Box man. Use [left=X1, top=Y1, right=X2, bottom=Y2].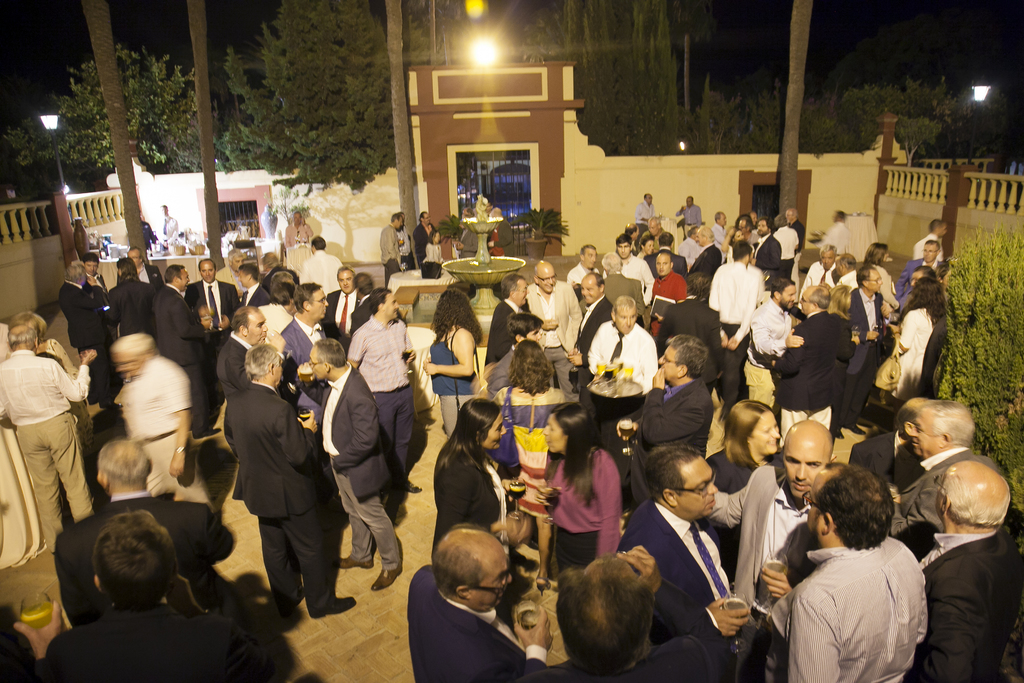
[left=191, top=256, right=244, bottom=327].
